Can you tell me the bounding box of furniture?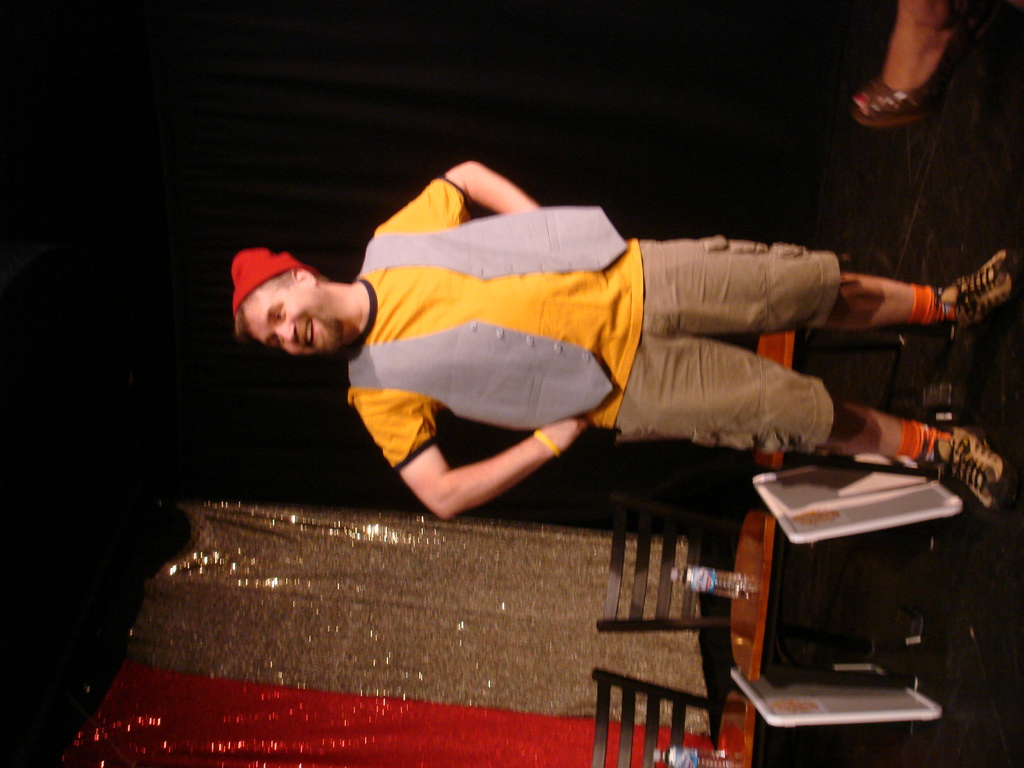
x1=620, y1=331, x2=957, y2=474.
